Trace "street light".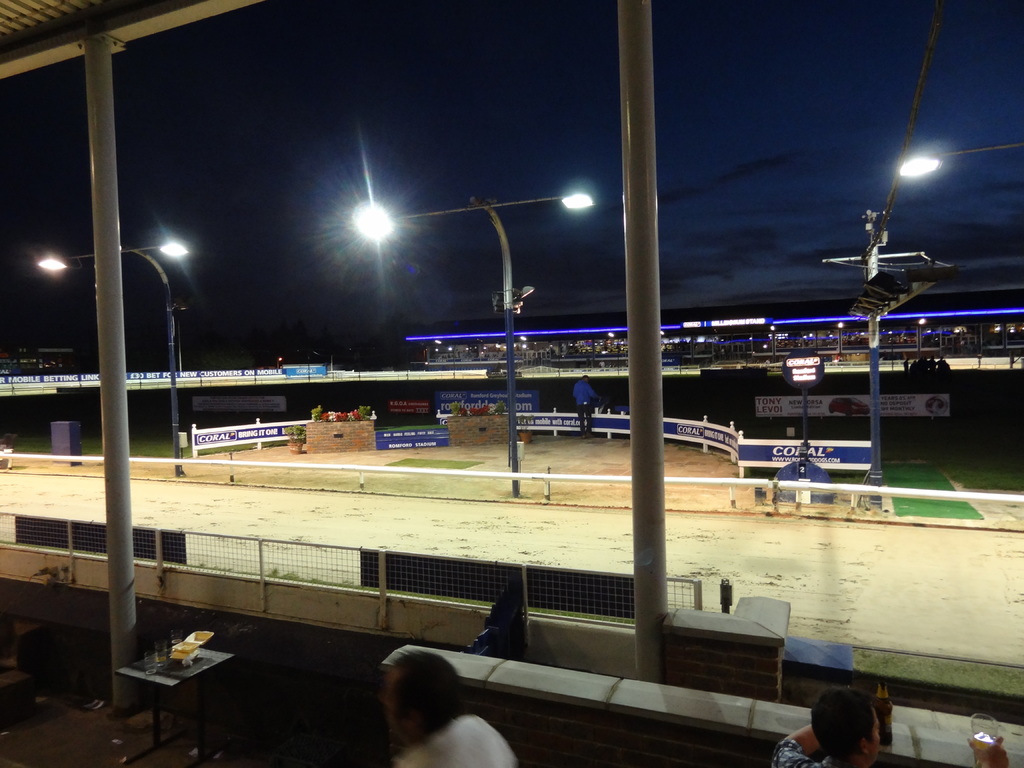
Traced to bbox=[520, 335, 529, 353].
